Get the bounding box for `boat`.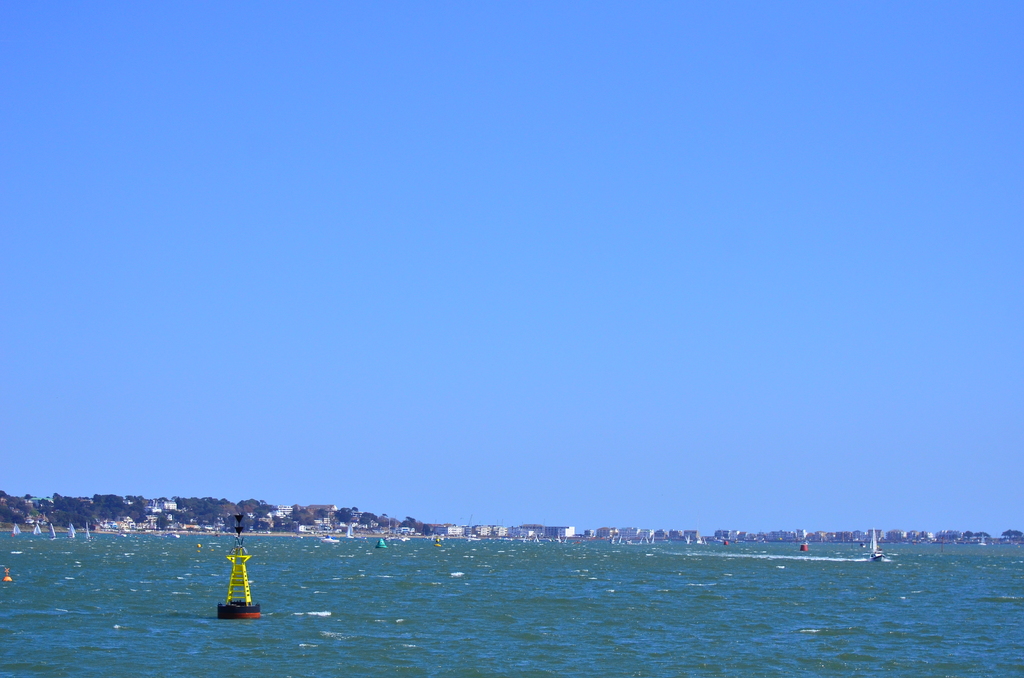
bbox=(696, 538, 702, 545).
